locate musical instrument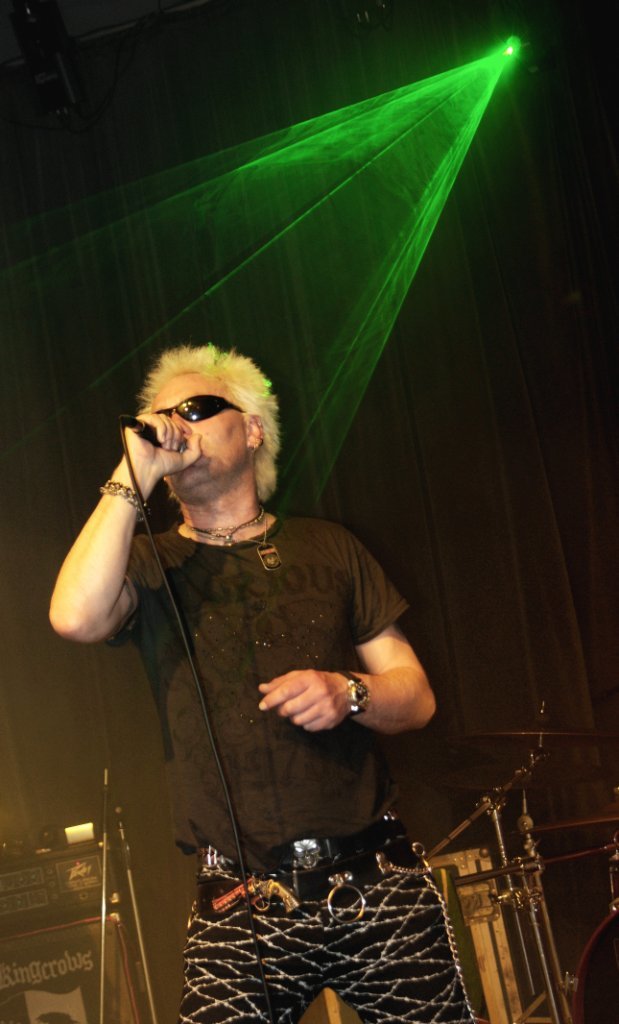
locate(463, 688, 618, 757)
